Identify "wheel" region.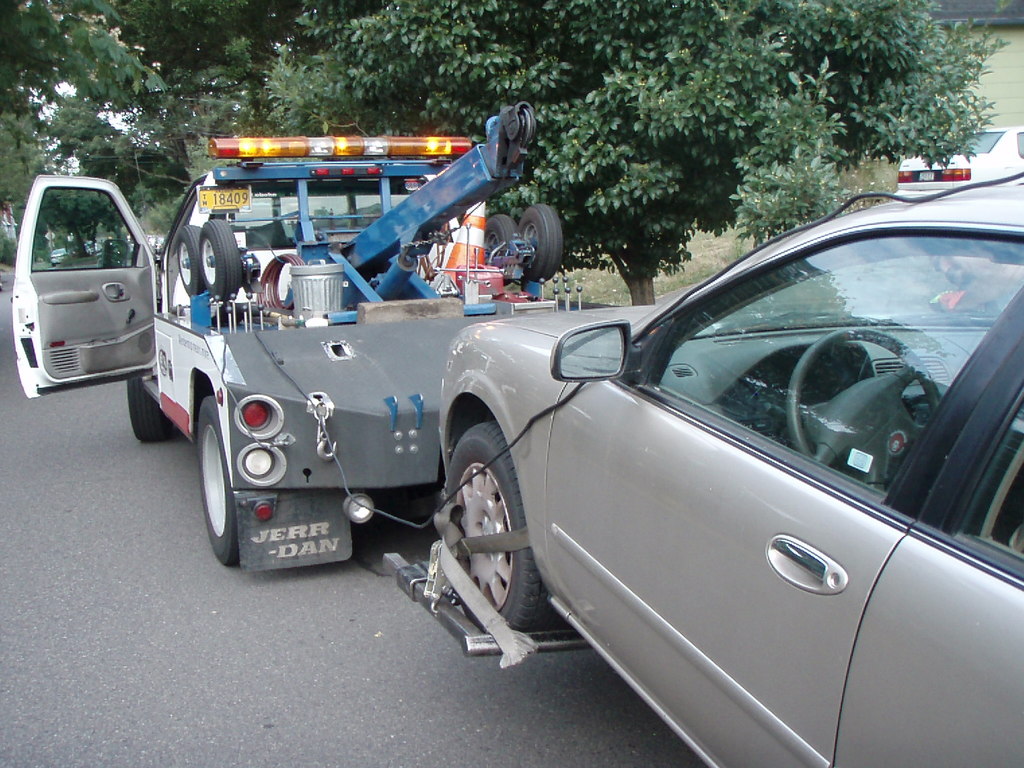
Region: left=519, top=203, right=564, bottom=286.
